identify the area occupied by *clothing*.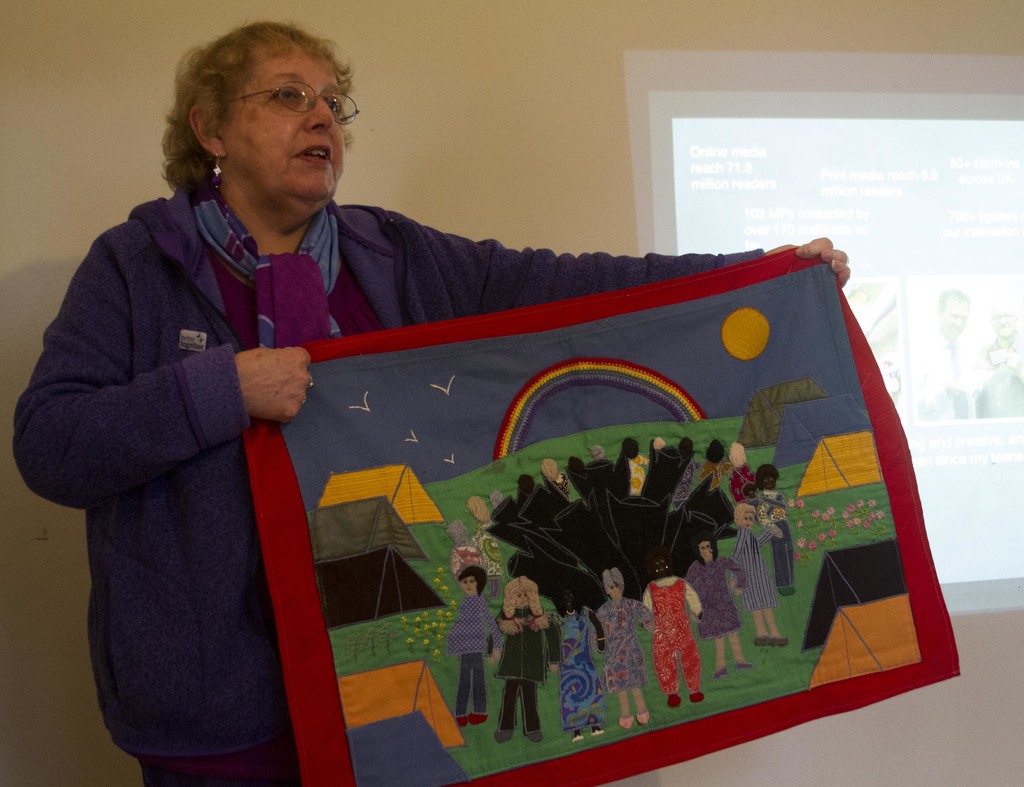
Area: 562/603/609/729.
